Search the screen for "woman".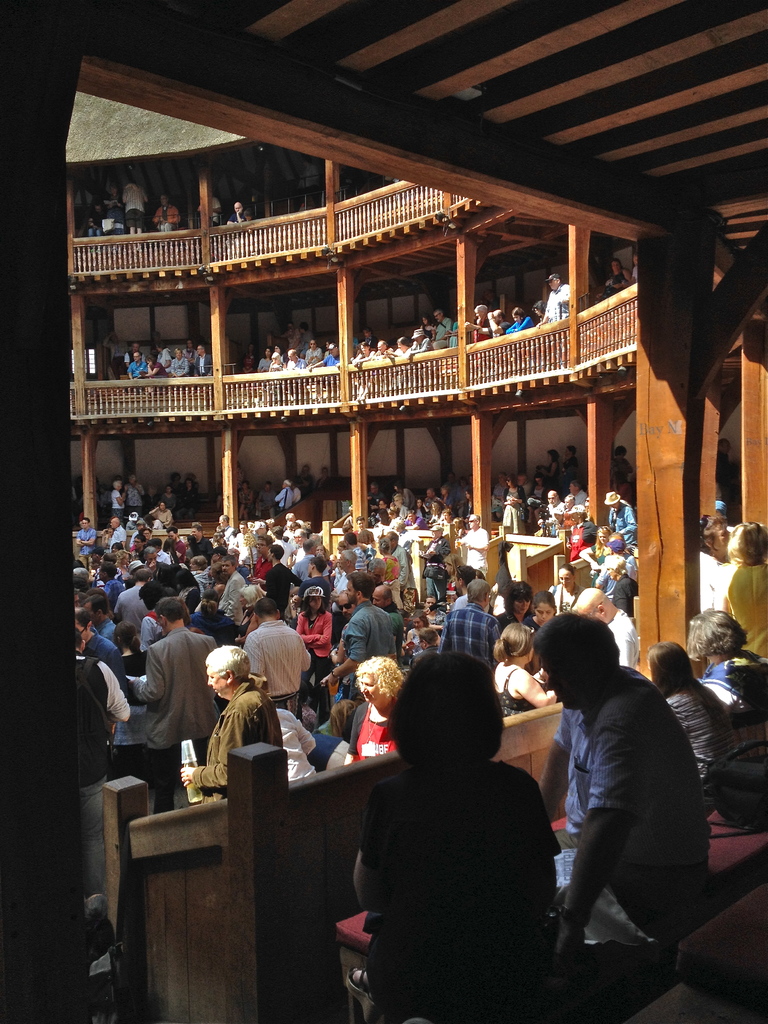
Found at 406, 624, 620, 1014.
